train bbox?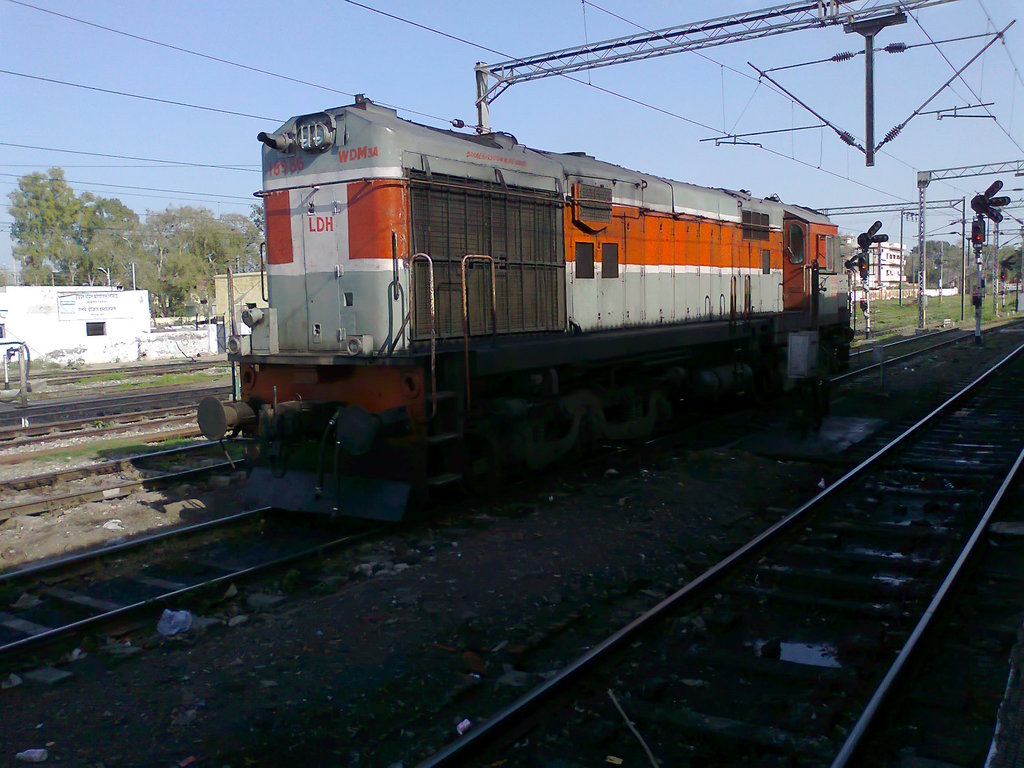
[195,86,860,525]
